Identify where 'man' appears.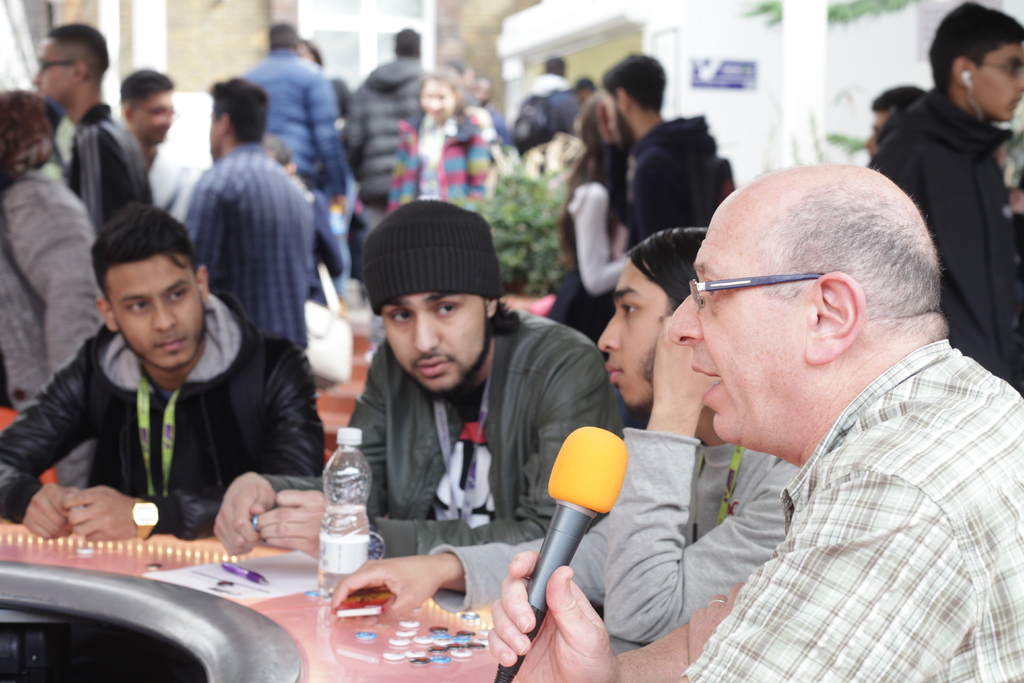
Appears at {"x1": 246, "y1": 21, "x2": 355, "y2": 213}.
